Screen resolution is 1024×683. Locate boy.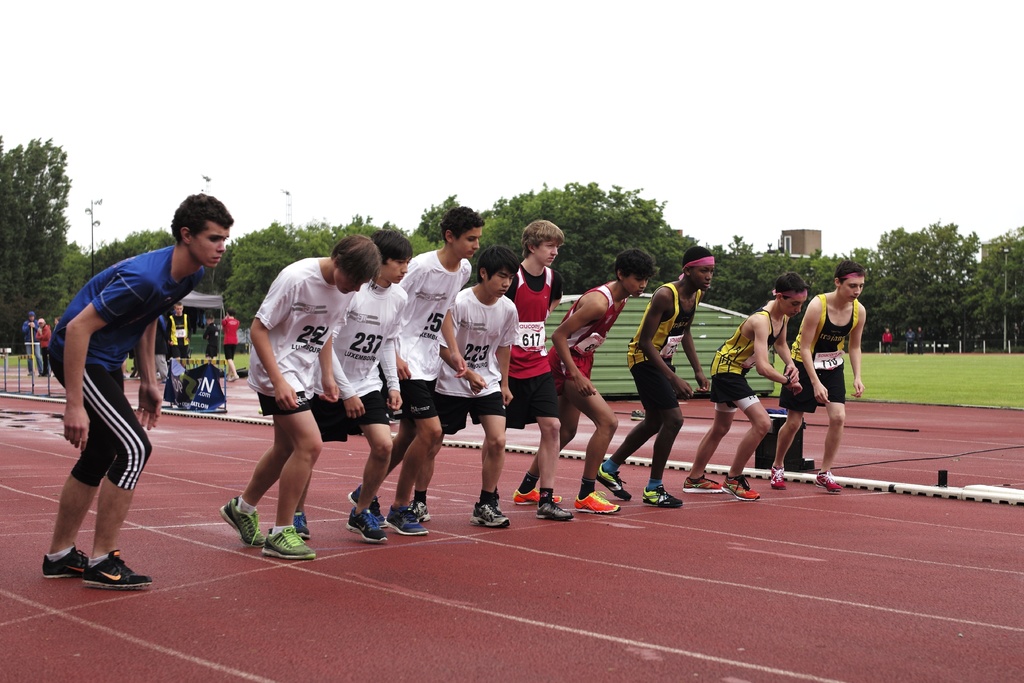
(x1=415, y1=245, x2=512, y2=531).
